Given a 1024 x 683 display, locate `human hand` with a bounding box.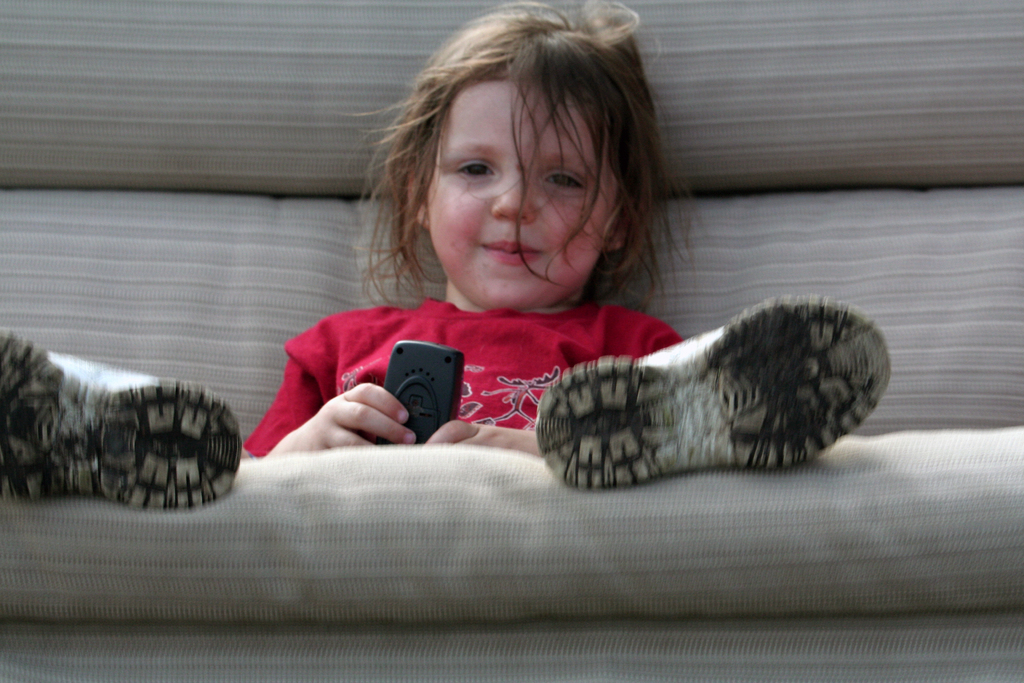
Located: <region>423, 416, 541, 457</region>.
